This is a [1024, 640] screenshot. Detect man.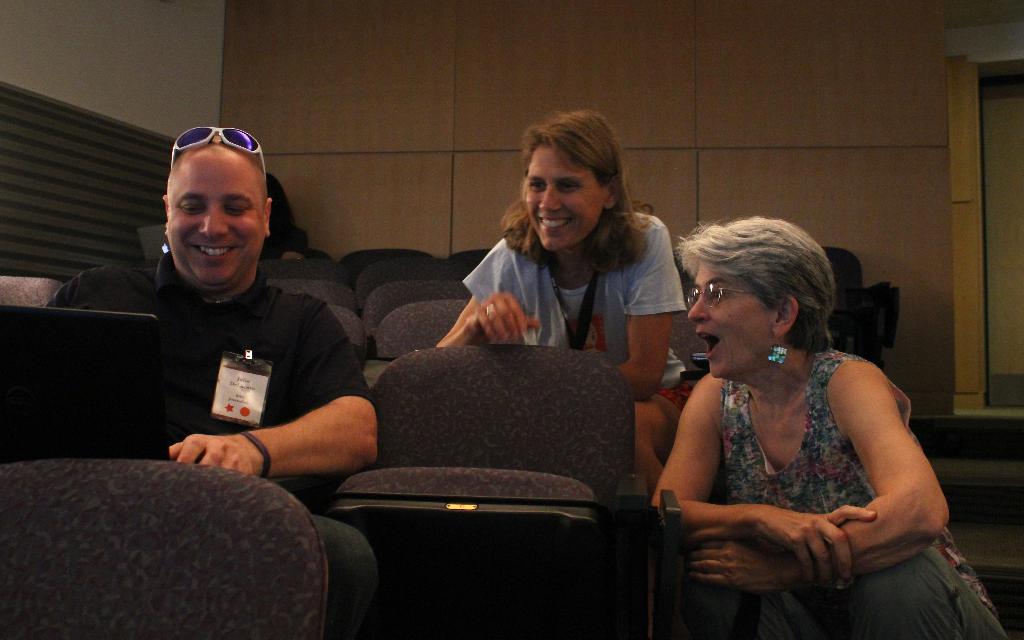
bbox(77, 121, 377, 529).
